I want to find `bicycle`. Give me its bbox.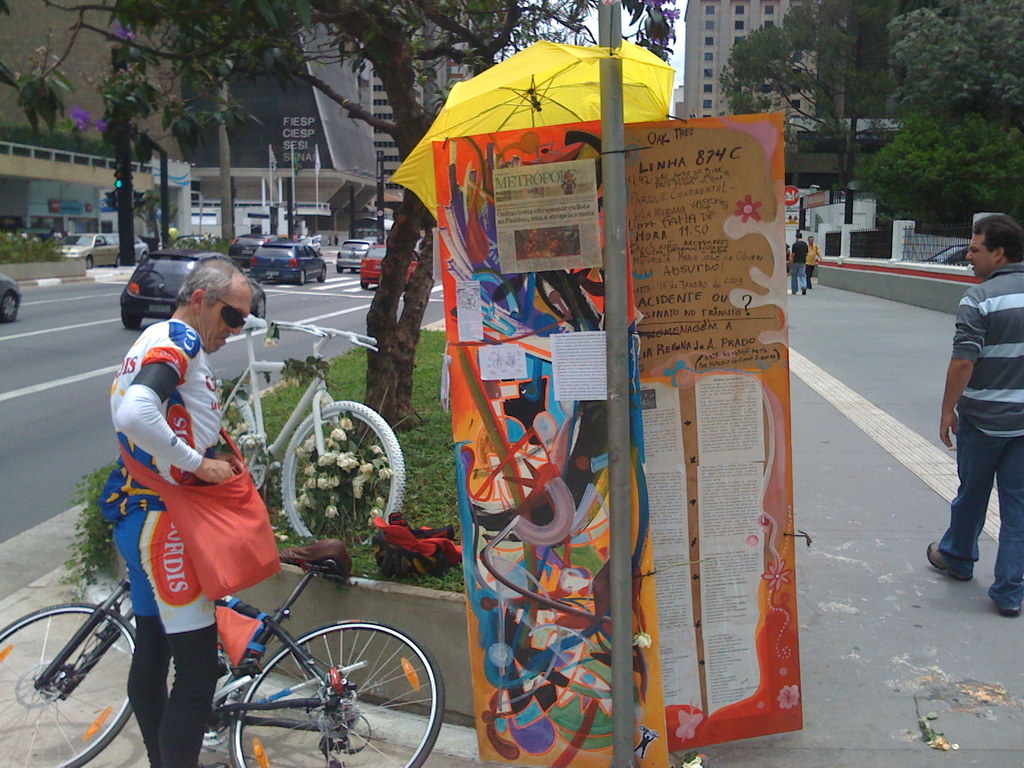
(0, 545, 445, 767).
